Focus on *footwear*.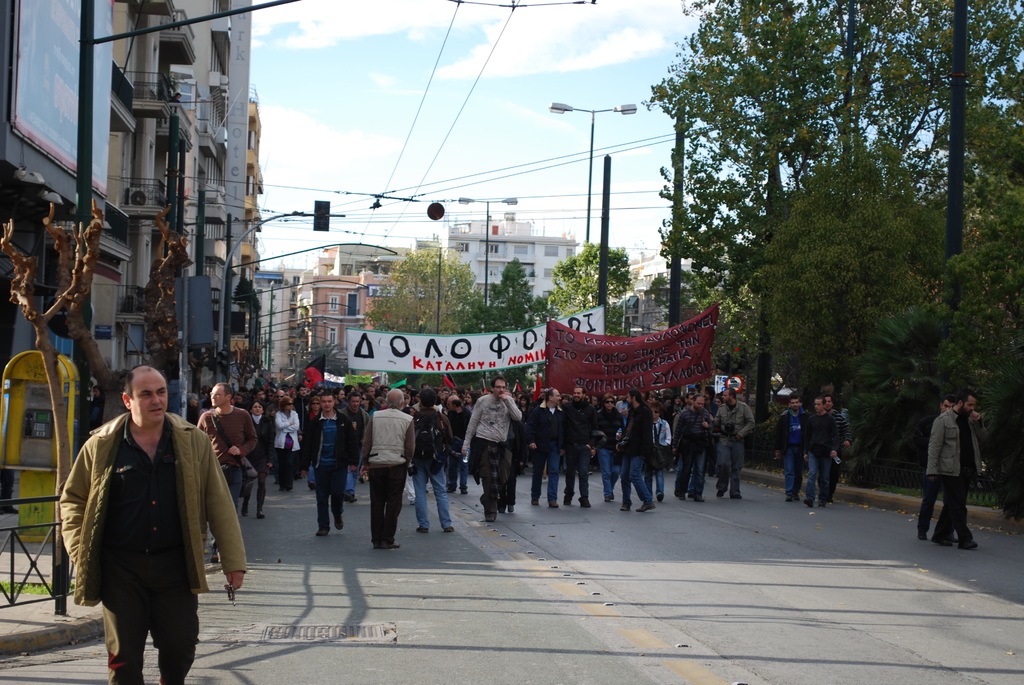
Focused at left=729, top=495, right=740, bottom=499.
